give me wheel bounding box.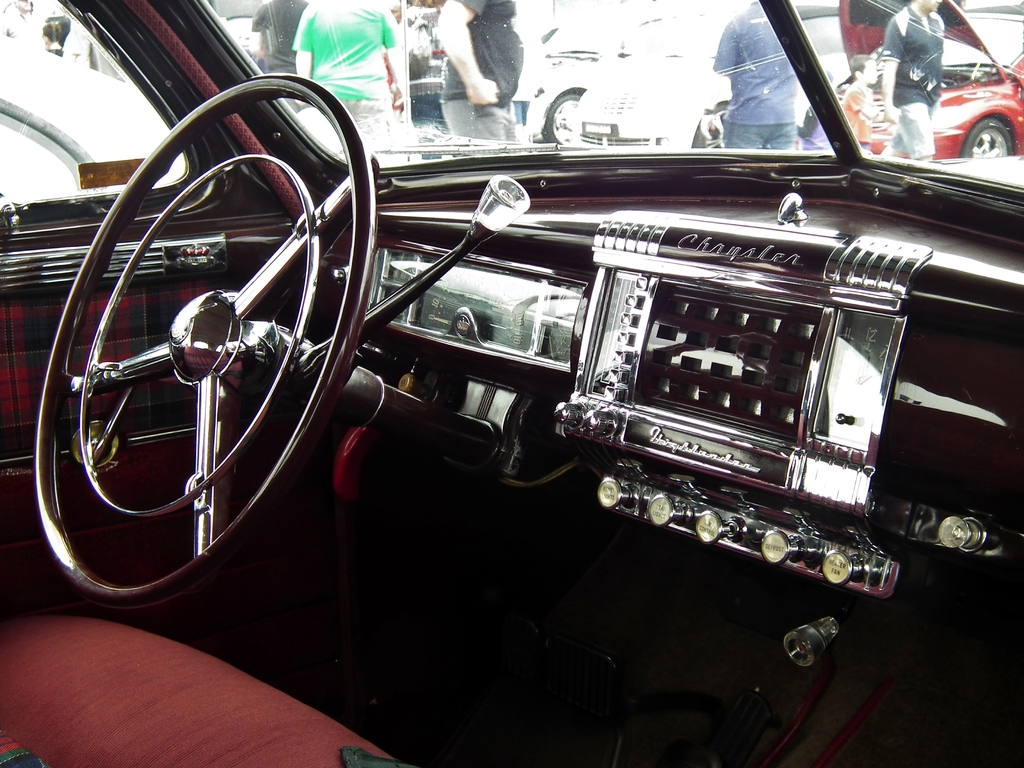
{"left": 26, "top": 68, "right": 380, "bottom": 611}.
